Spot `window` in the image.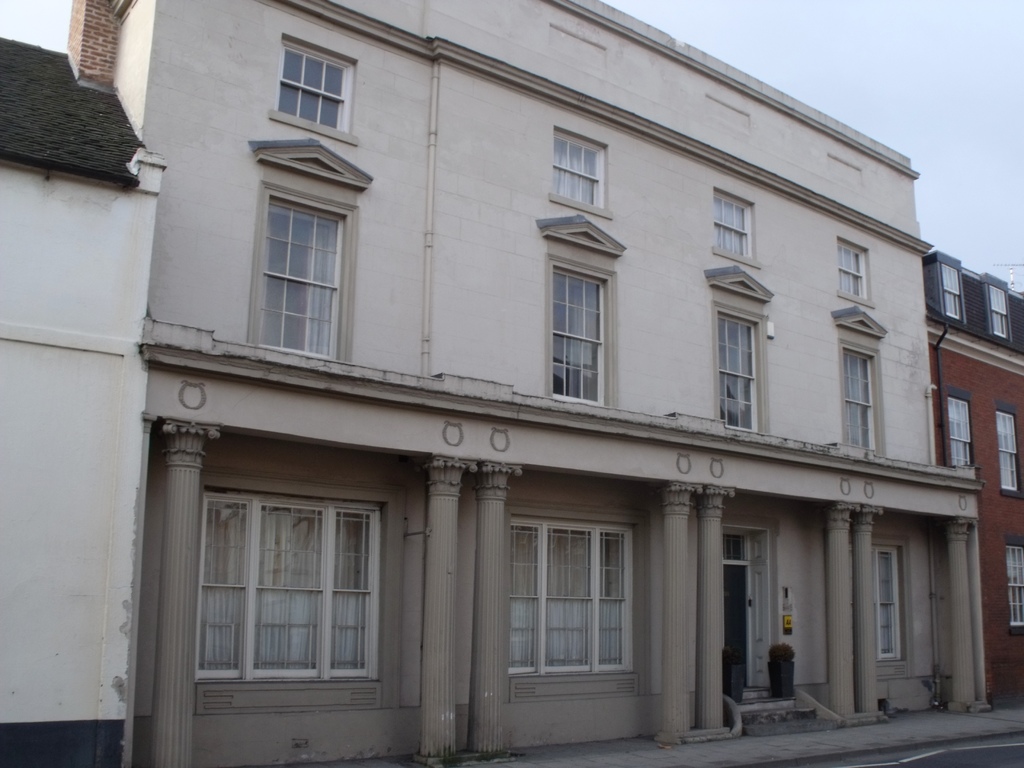
`window` found at left=711, top=184, right=762, bottom=269.
